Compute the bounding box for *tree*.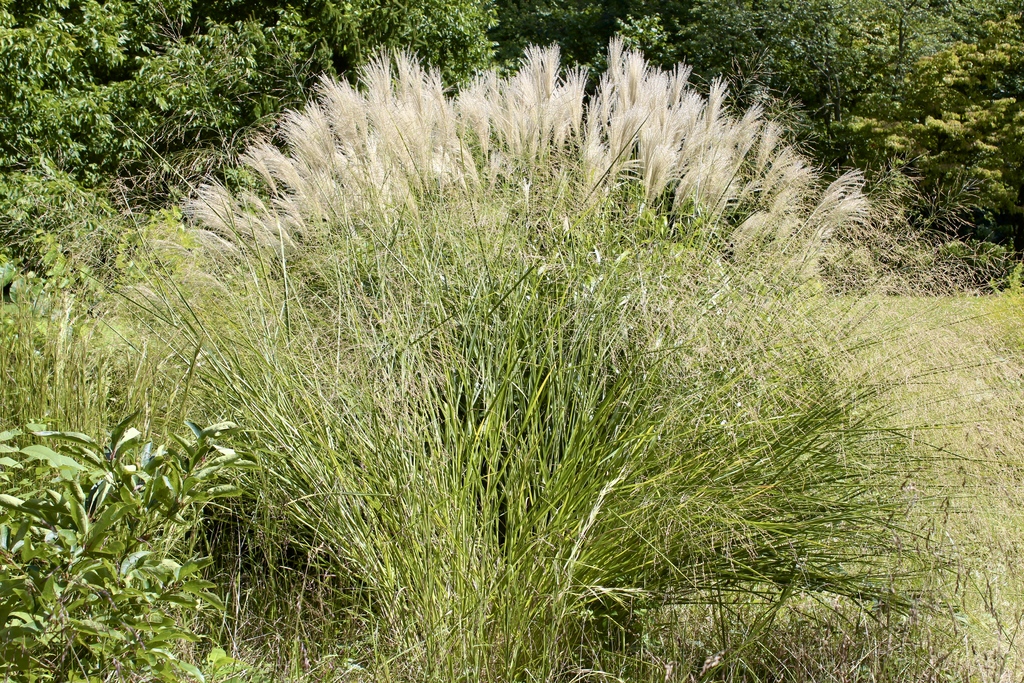
l=0, t=0, r=313, b=188.
